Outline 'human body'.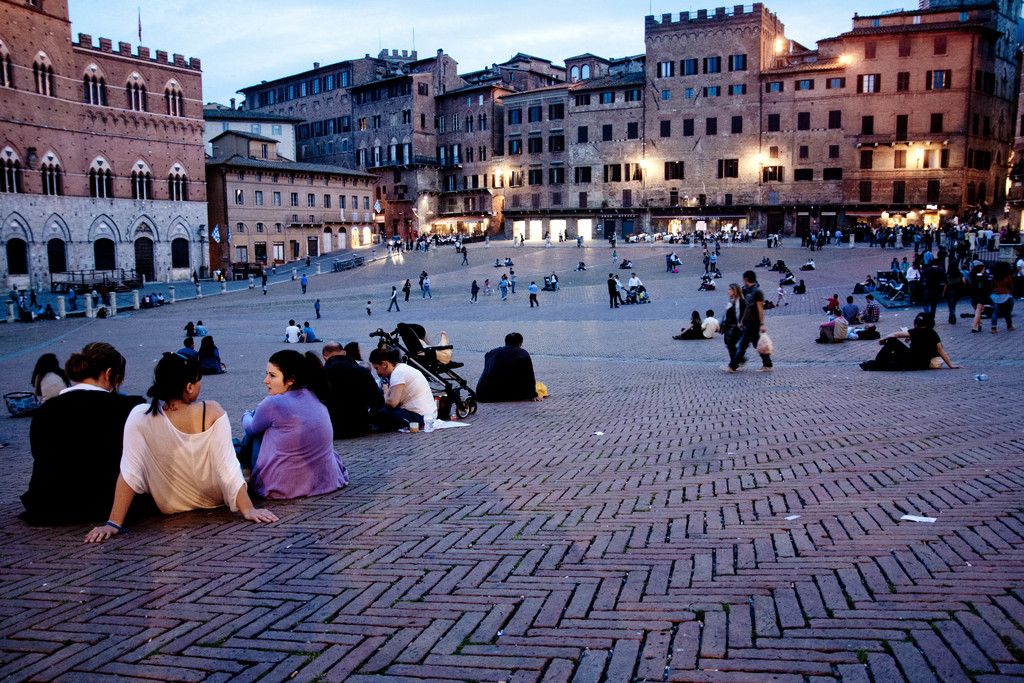
Outline: {"x1": 860, "y1": 319, "x2": 961, "y2": 373}.
